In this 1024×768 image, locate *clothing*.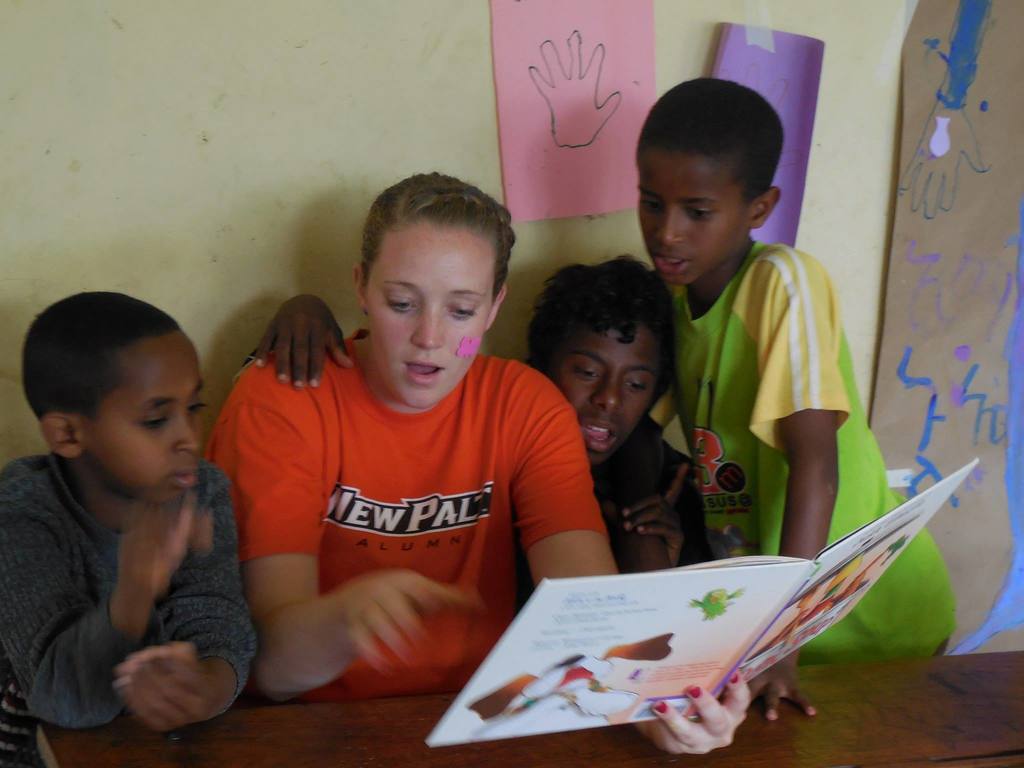
Bounding box: <box>647,236,954,656</box>.
